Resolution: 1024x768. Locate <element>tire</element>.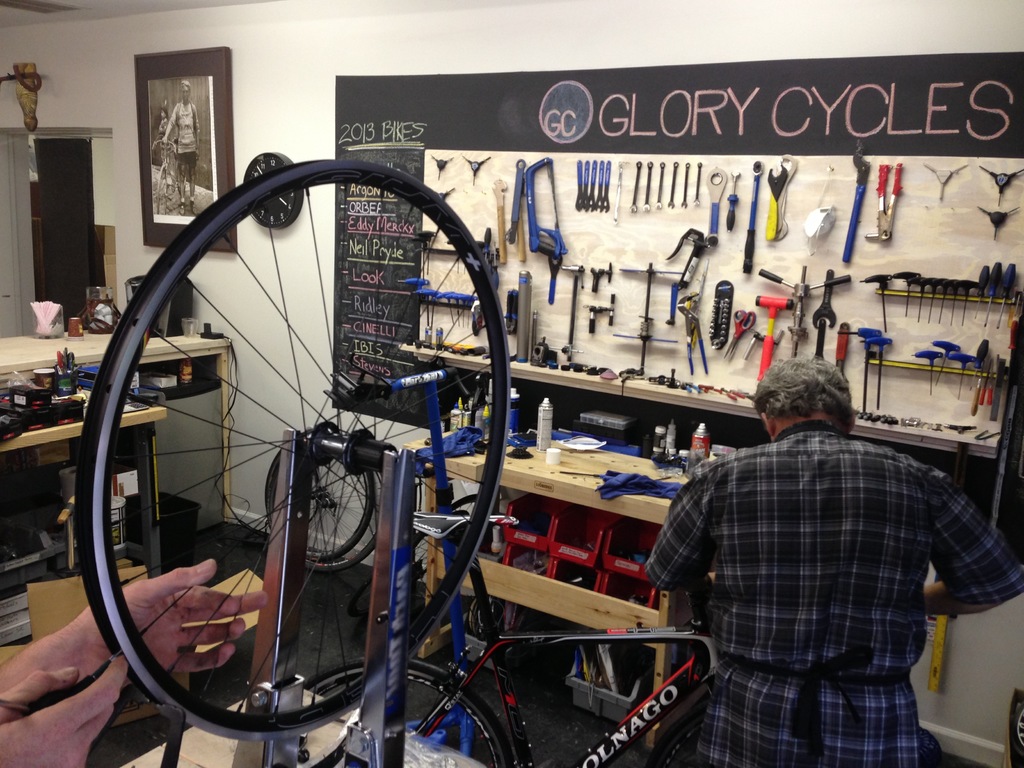
locate(651, 703, 708, 767).
